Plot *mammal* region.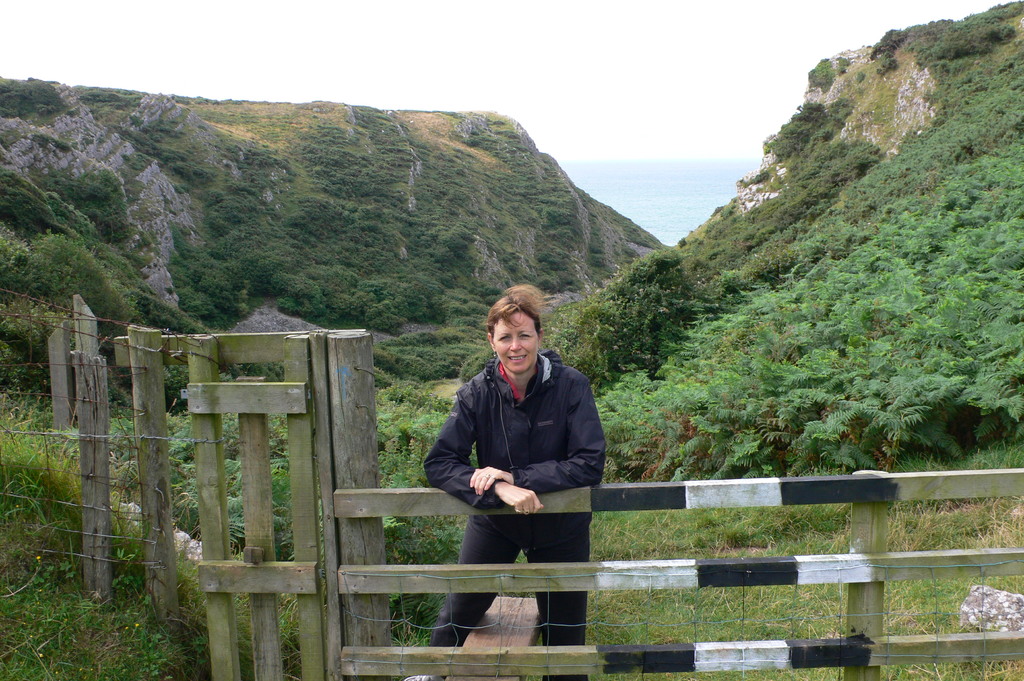
Plotted at l=418, t=283, r=620, b=600.
